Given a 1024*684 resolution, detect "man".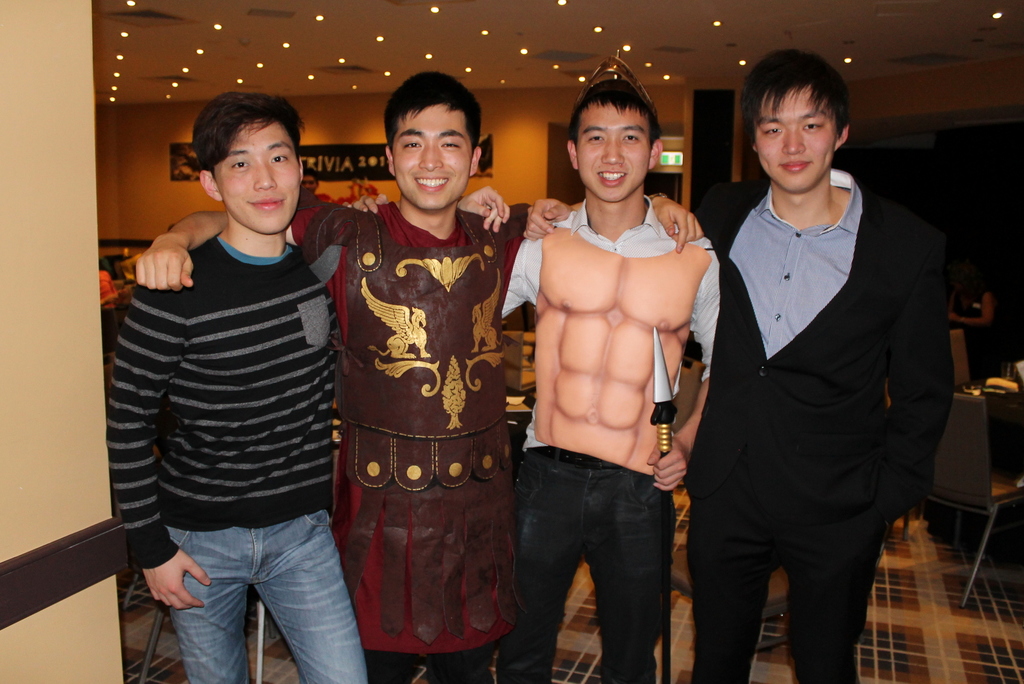
[x1=129, y1=83, x2=705, y2=683].
